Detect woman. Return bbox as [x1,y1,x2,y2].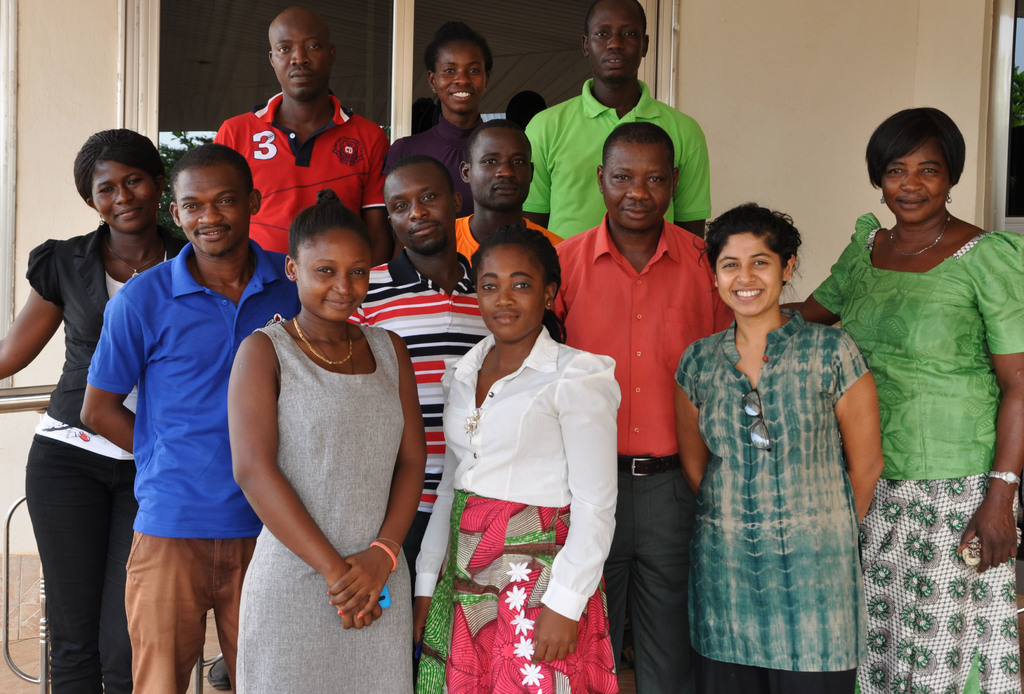
[0,131,191,693].
